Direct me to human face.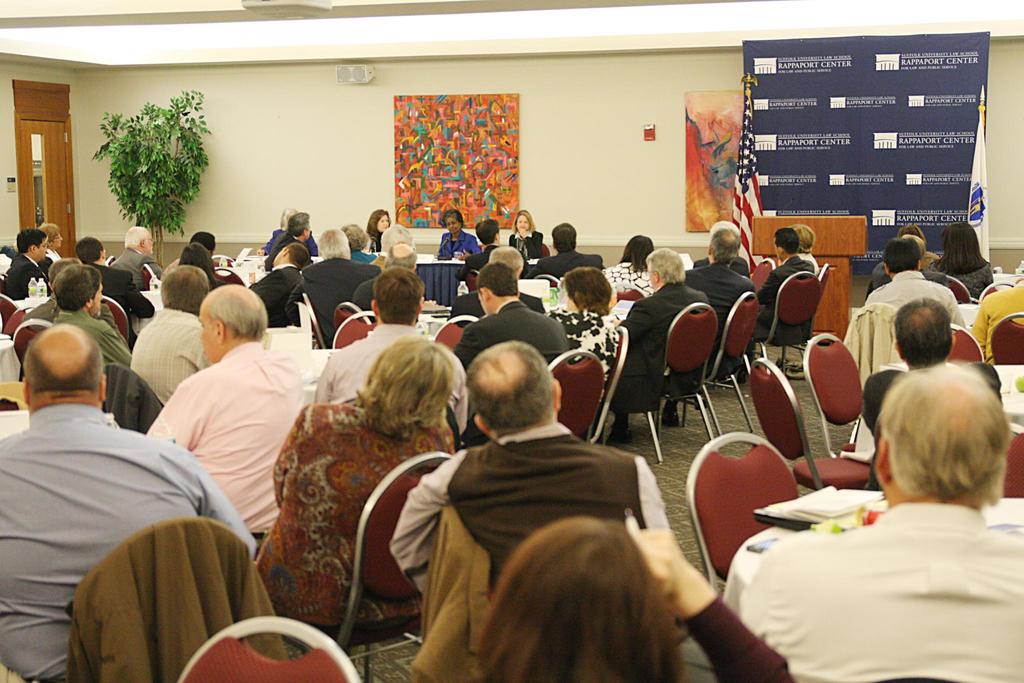
Direction: x1=147 y1=236 x2=152 y2=252.
